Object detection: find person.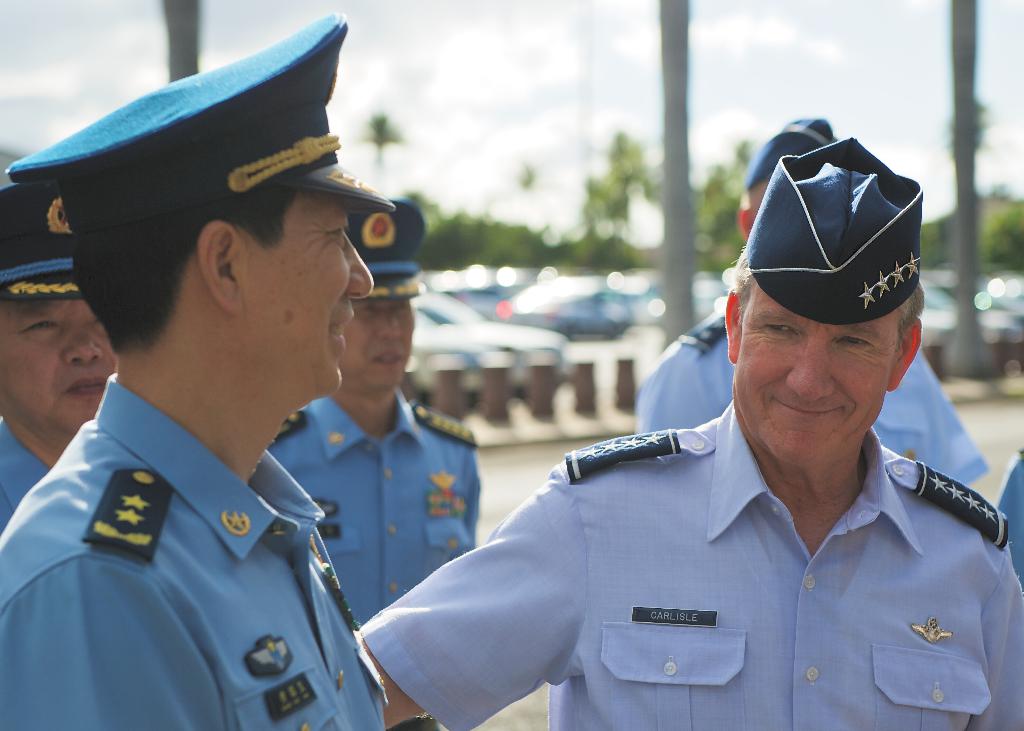
<box>627,113,989,486</box>.
